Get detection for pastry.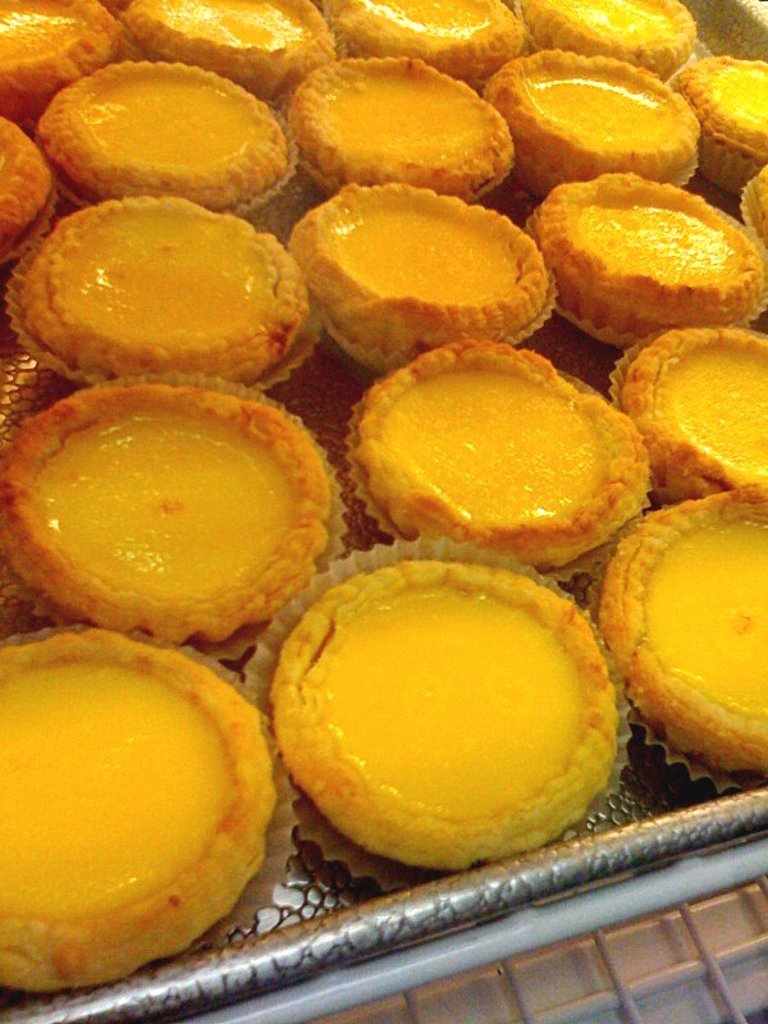
Detection: l=265, t=540, r=593, b=870.
